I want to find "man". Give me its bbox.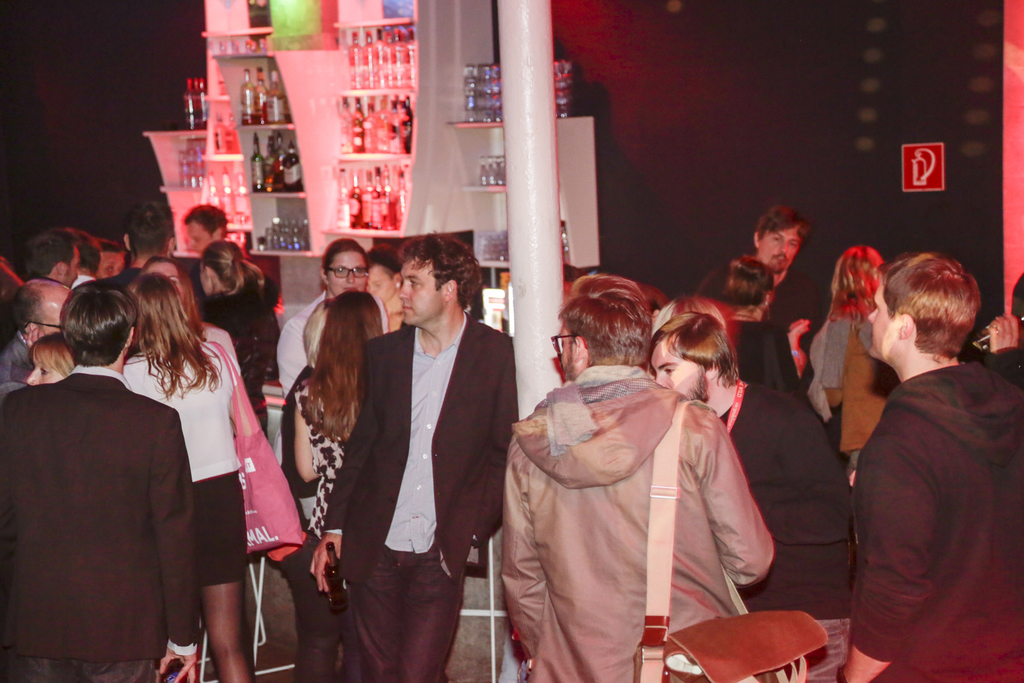
47, 234, 116, 300.
